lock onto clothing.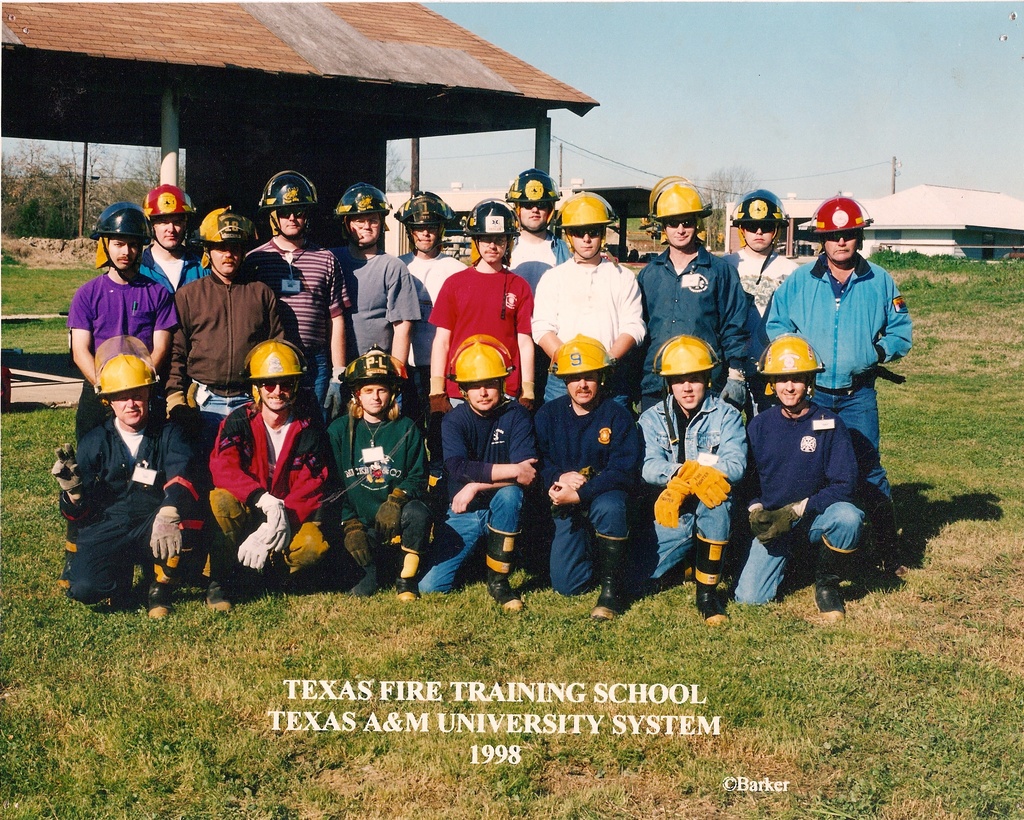
Locked: (x1=717, y1=245, x2=796, y2=346).
